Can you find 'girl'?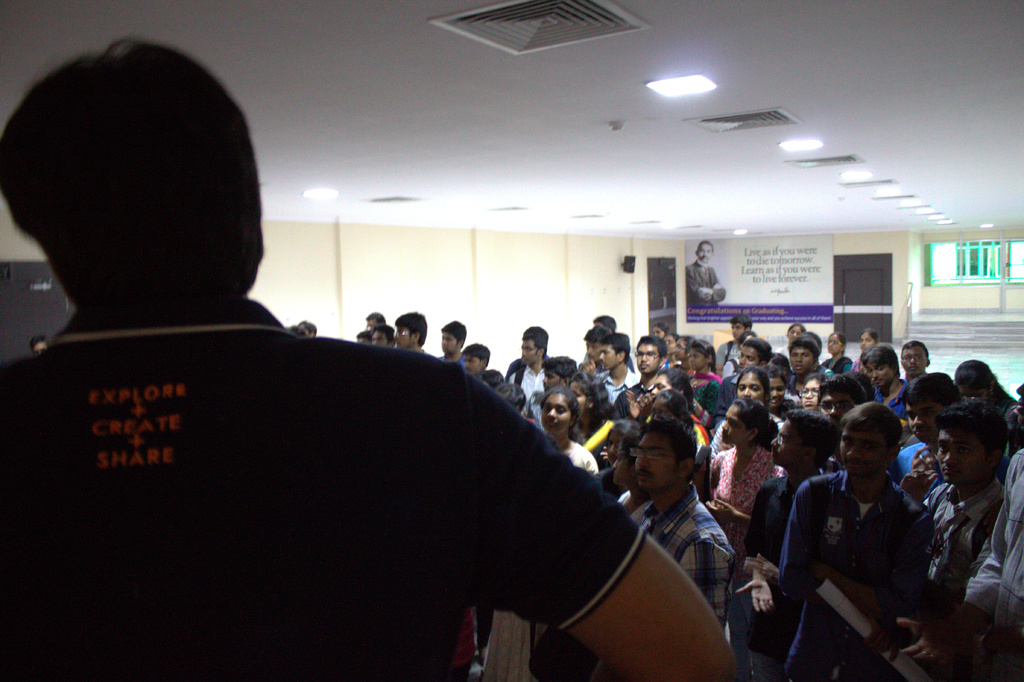
Yes, bounding box: locate(798, 366, 837, 407).
